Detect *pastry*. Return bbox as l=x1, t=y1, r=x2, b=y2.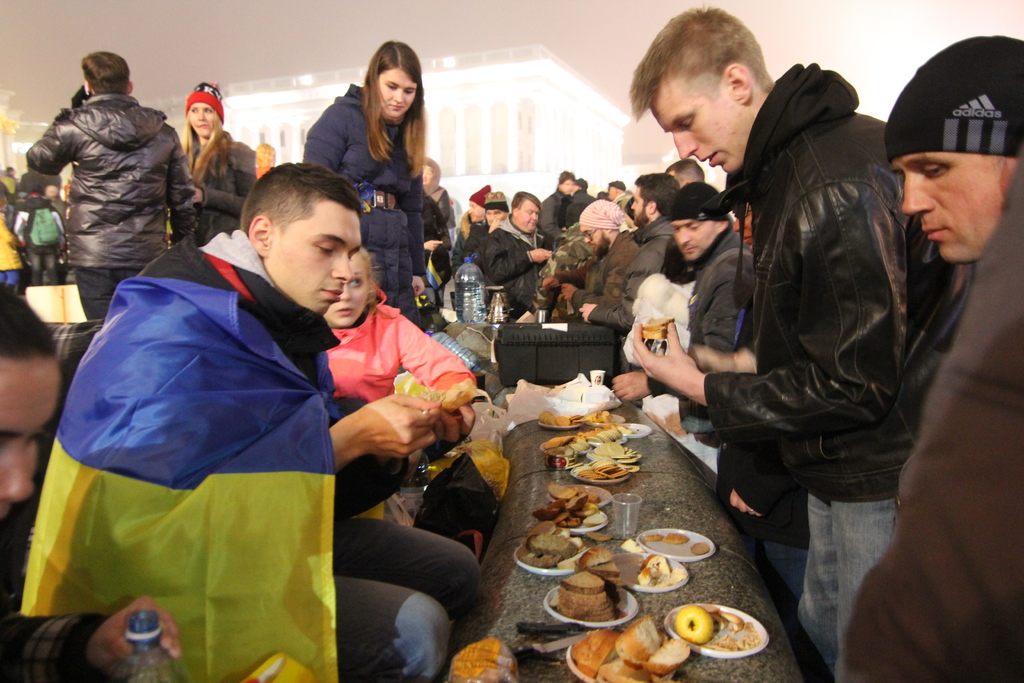
l=556, t=548, r=630, b=645.
